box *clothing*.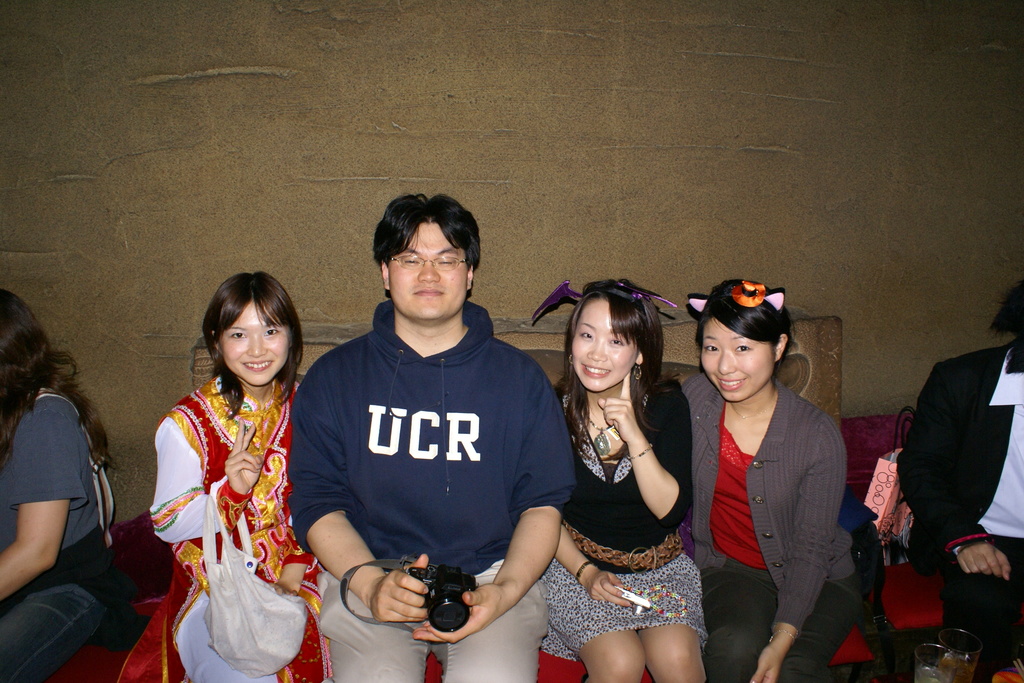
select_region(0, 381, 154, 682).
